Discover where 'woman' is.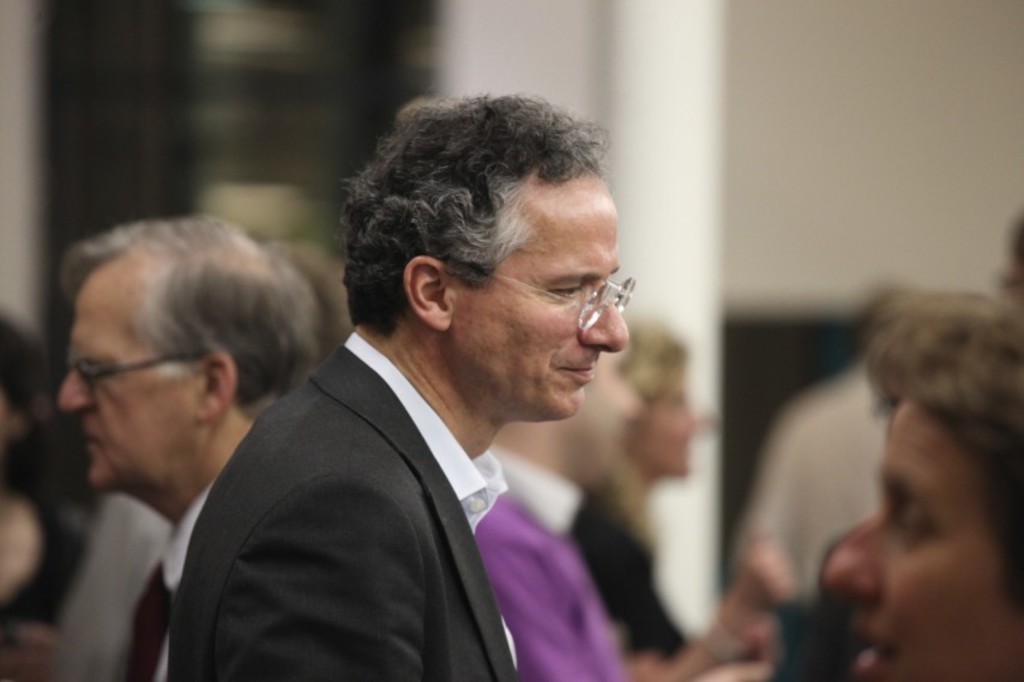
Discovered at 827, 308, 1023, 674.
